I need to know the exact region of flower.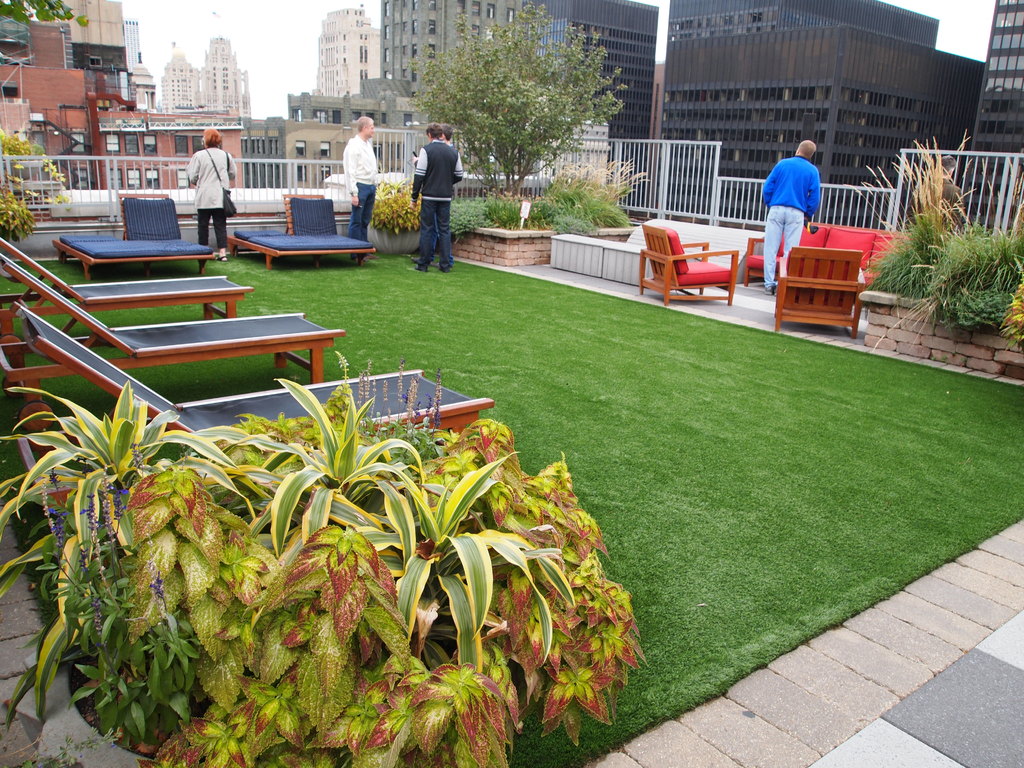
Region: (150,574,165,600).
